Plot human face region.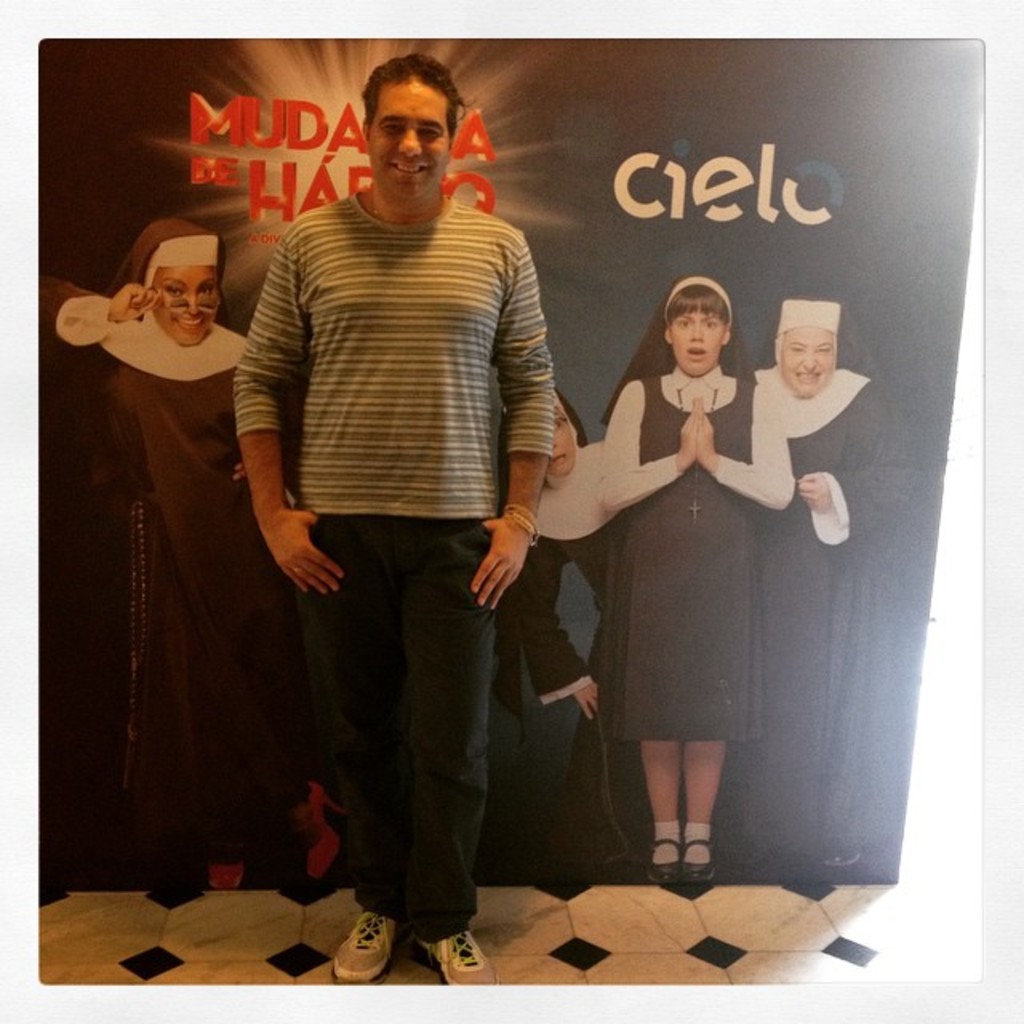
Plotted at box=[370, 78, 453, 197].
